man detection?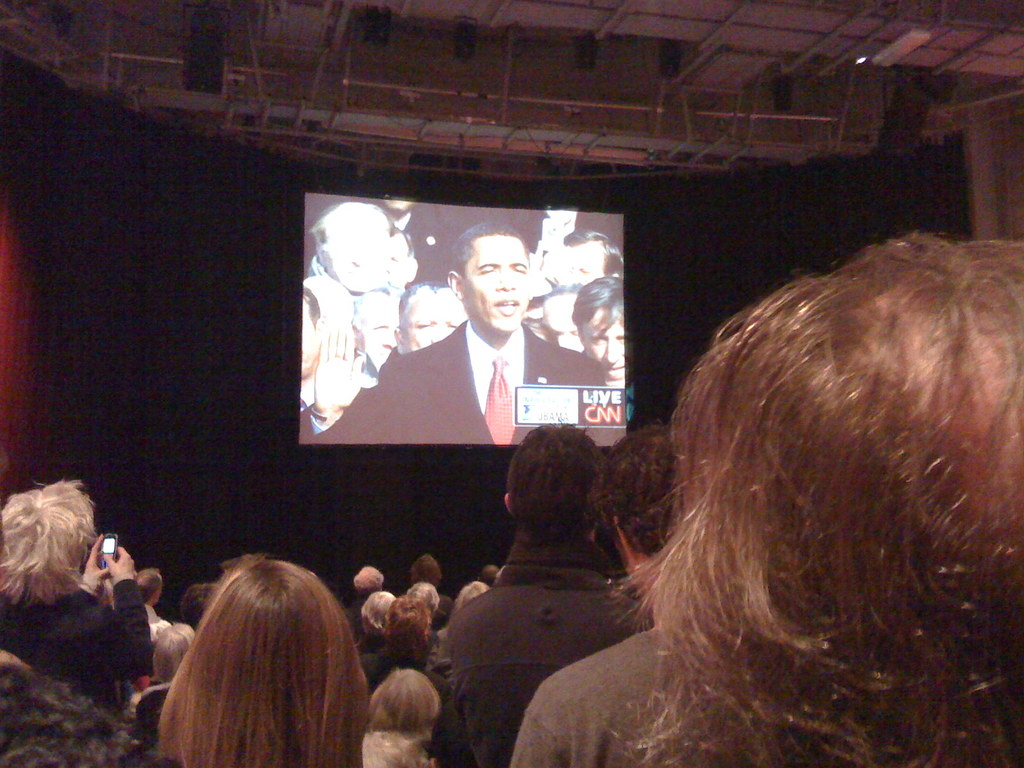
rect(138, 563, 165, 641)
